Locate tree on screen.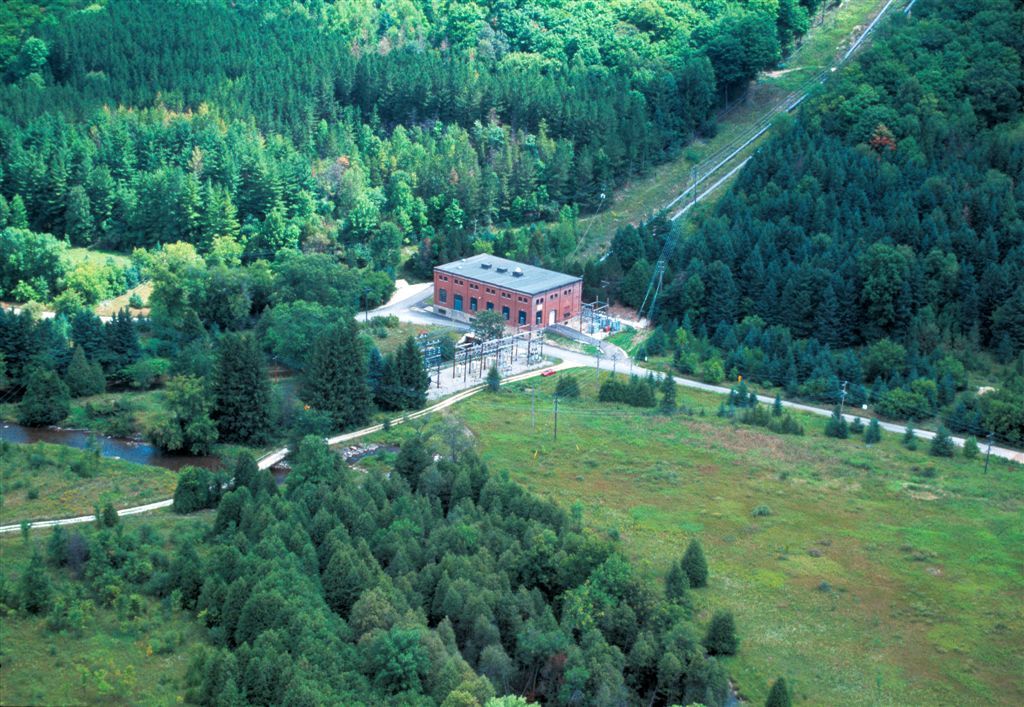
On screen at 435 204 471 260.
